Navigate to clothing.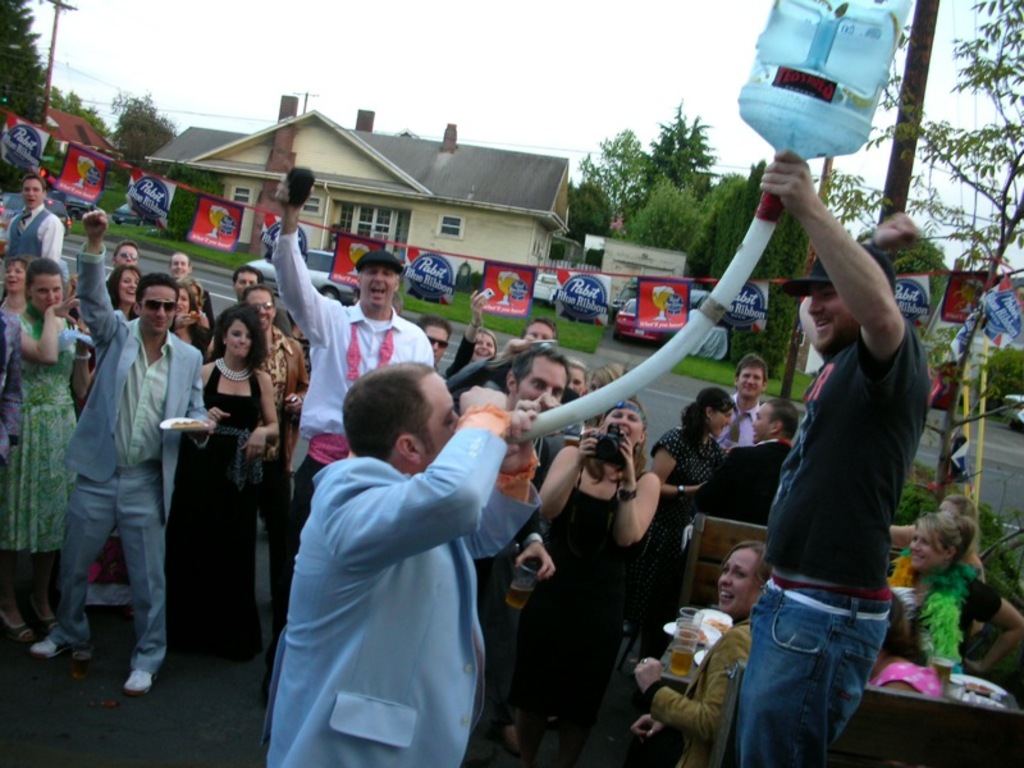
Navigation target: bbox=[474, 438, 605, 726].
